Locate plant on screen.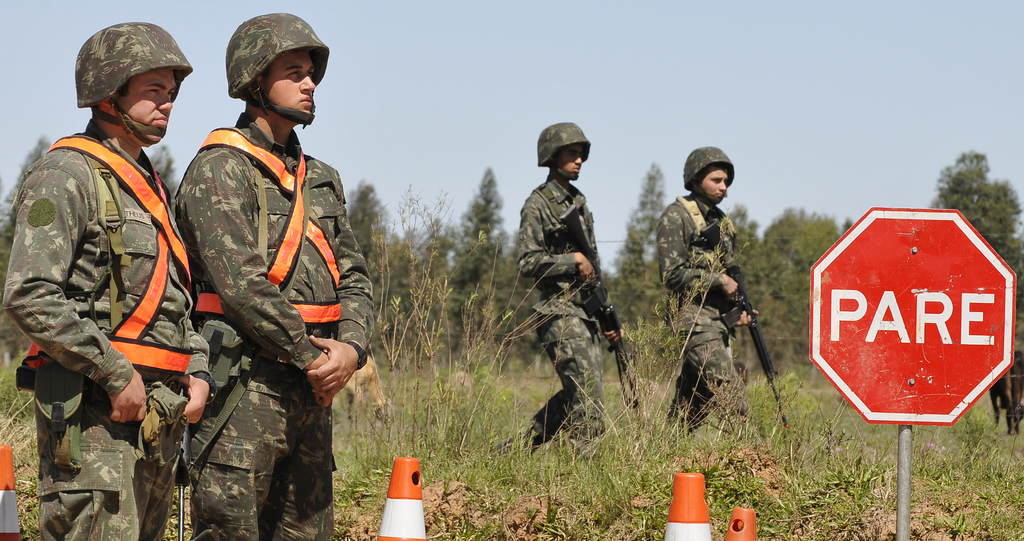
On screen at region(0, 239, 1023, 535).
